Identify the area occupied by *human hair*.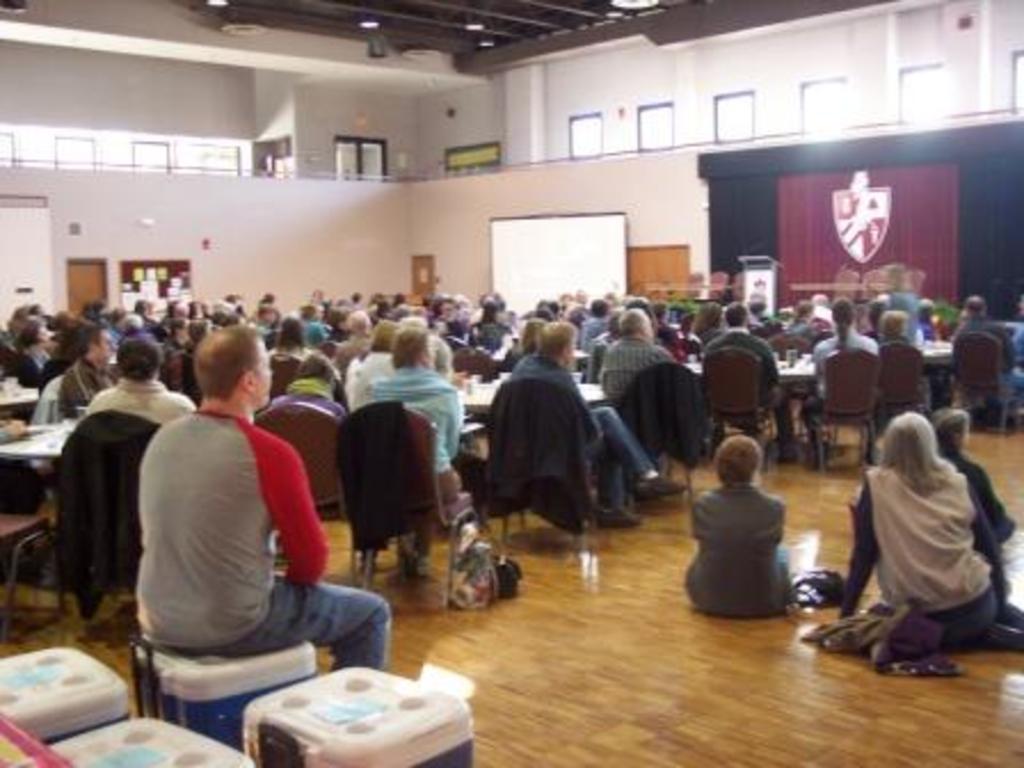
Area: Rect(880, 411, 960, 498).
